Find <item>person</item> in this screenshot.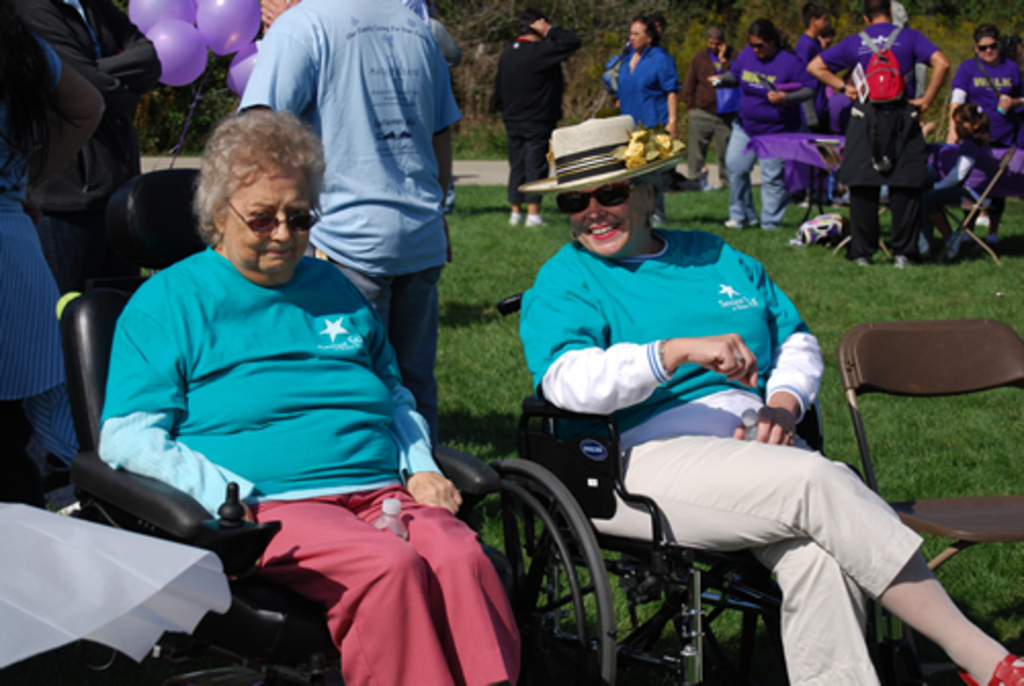
The bounding box for <item>person</item> is <bbox>700, 18, 811, 244</bbox>.
